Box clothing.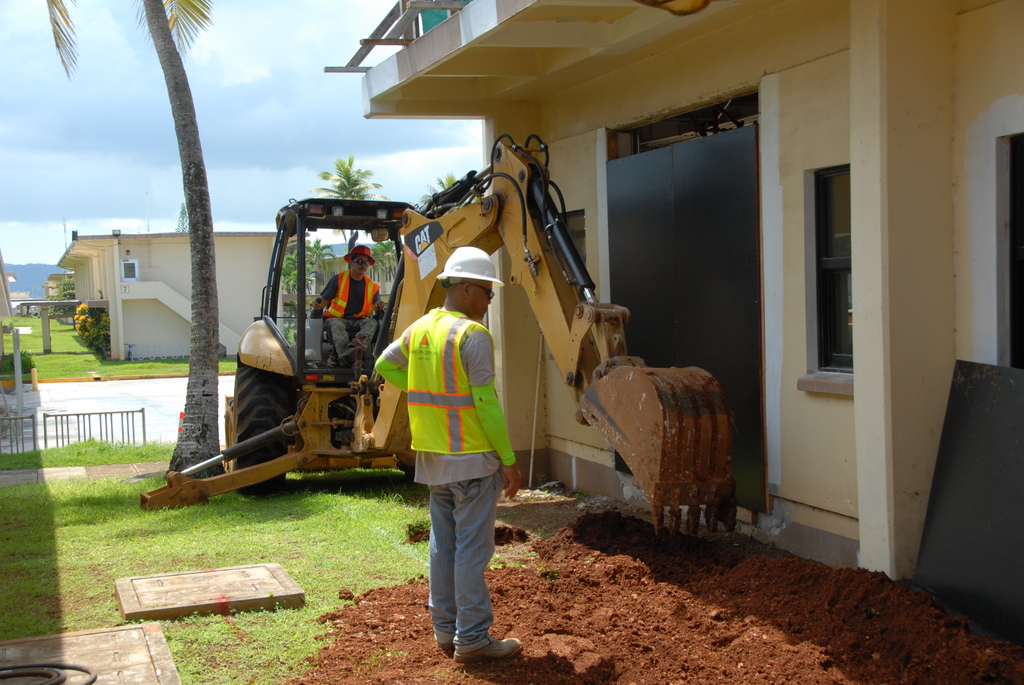
321:266:386:363.
